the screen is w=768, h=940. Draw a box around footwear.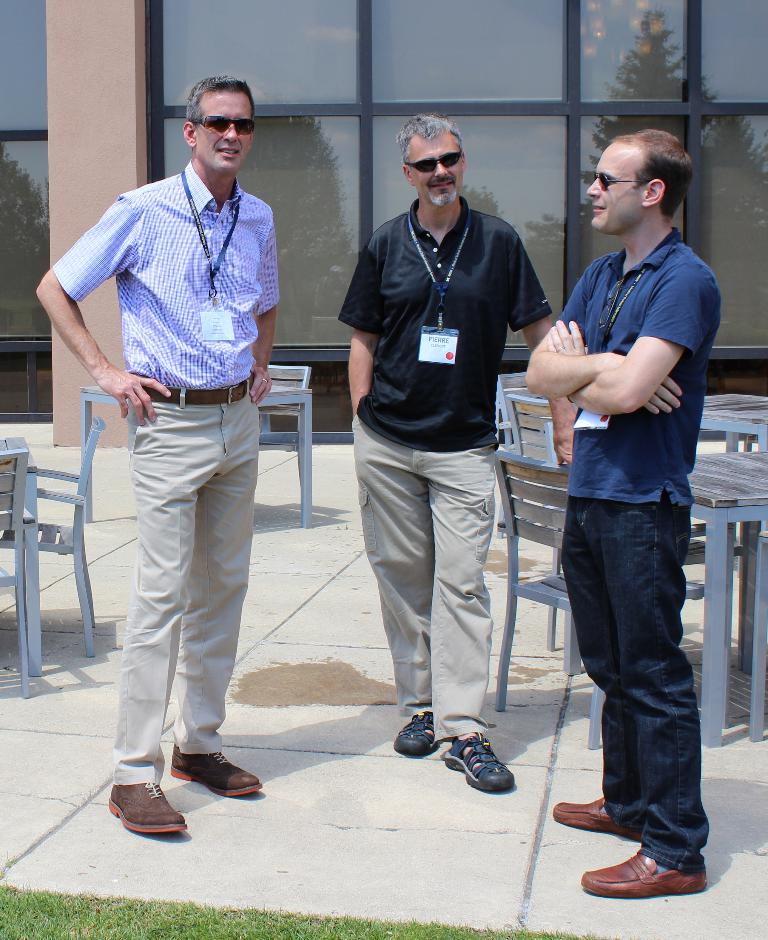
[553,794,643,847].
